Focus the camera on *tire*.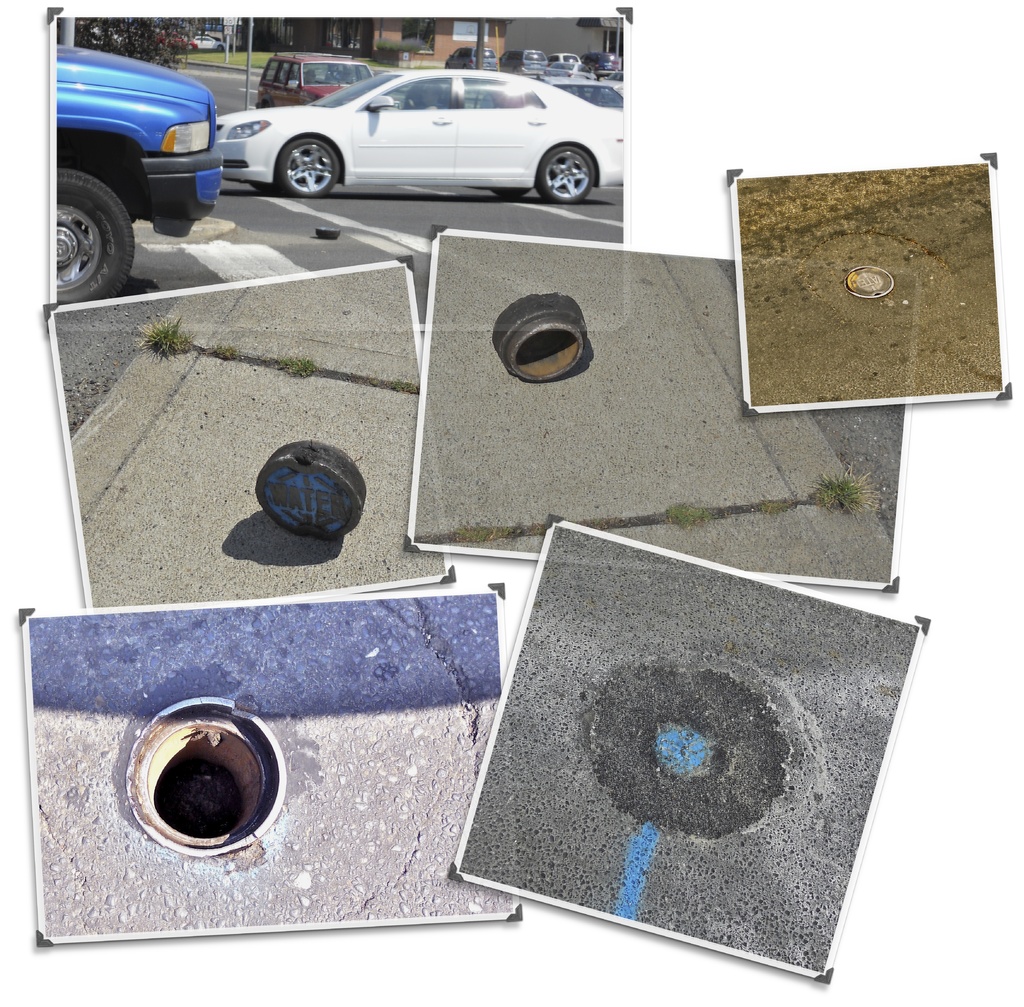
Focus region: box(250, 179, 278, 192).
